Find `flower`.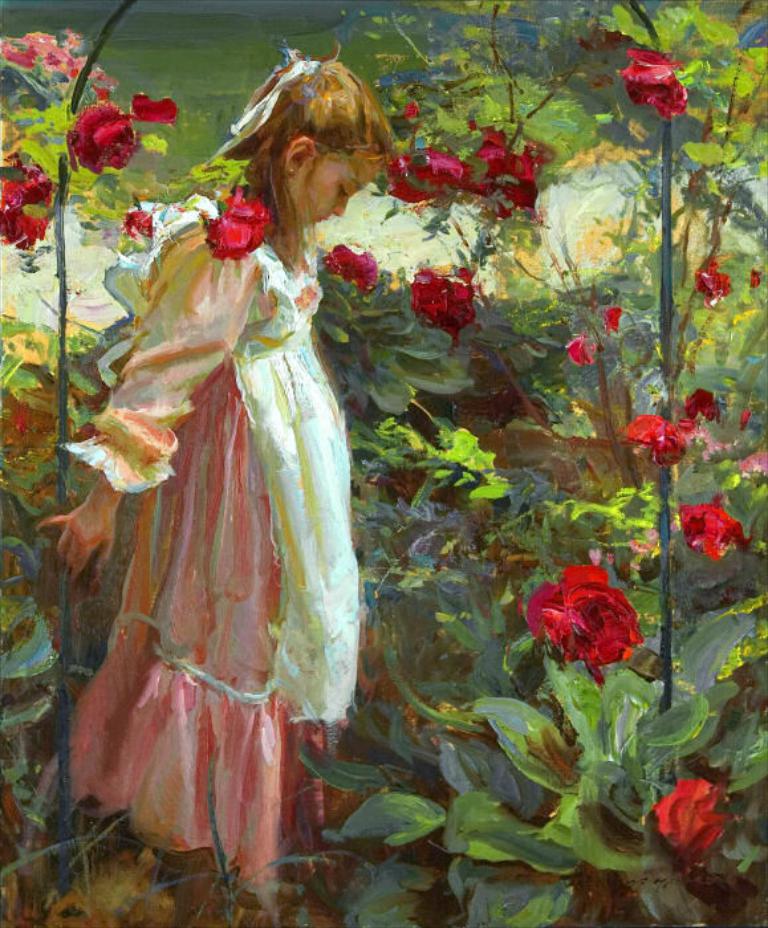
(127,90,184,134).
